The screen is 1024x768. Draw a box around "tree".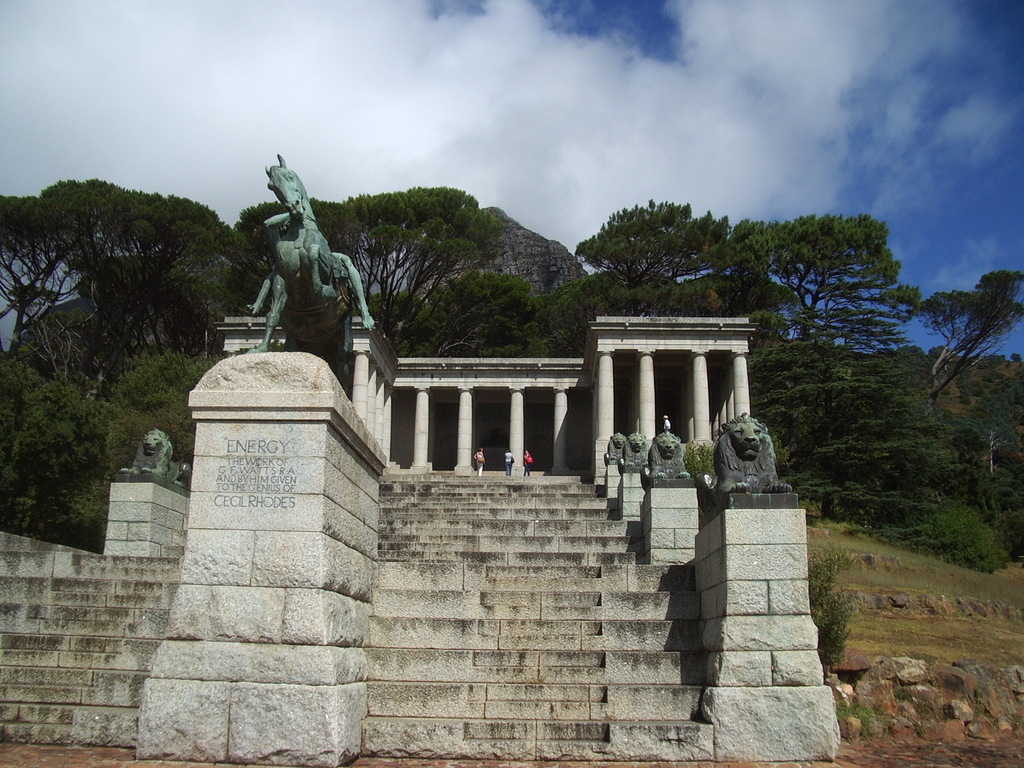
locate(904, 271, 1019, 420).
